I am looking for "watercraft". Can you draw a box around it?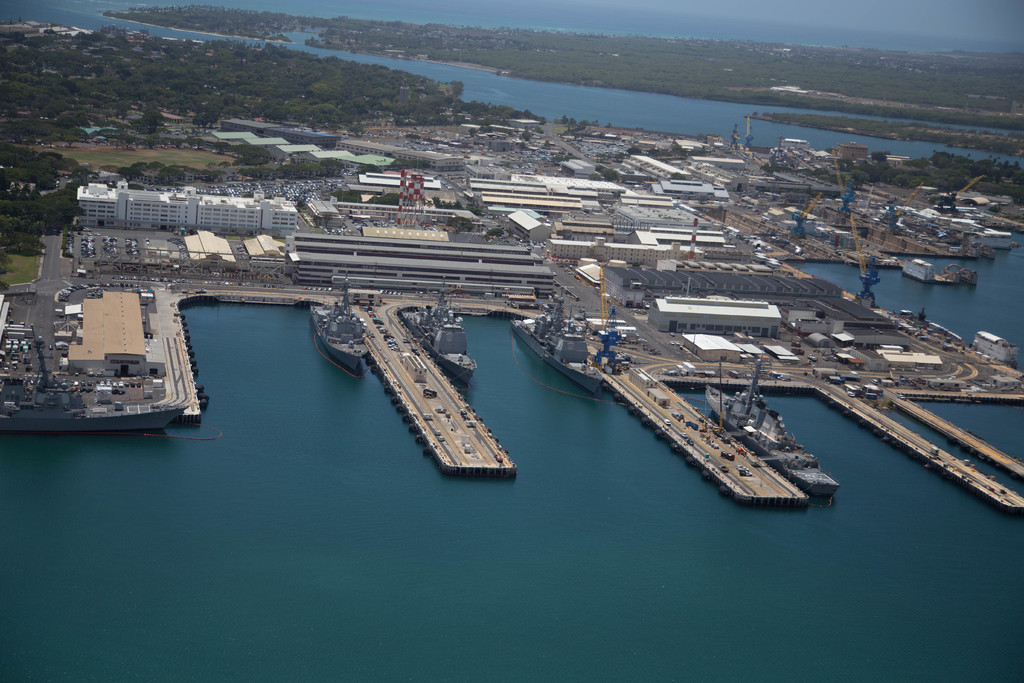
Sure, the bounding box is {"x1": 403, "y1": 294, "x2": 477, "y2": 386}.
